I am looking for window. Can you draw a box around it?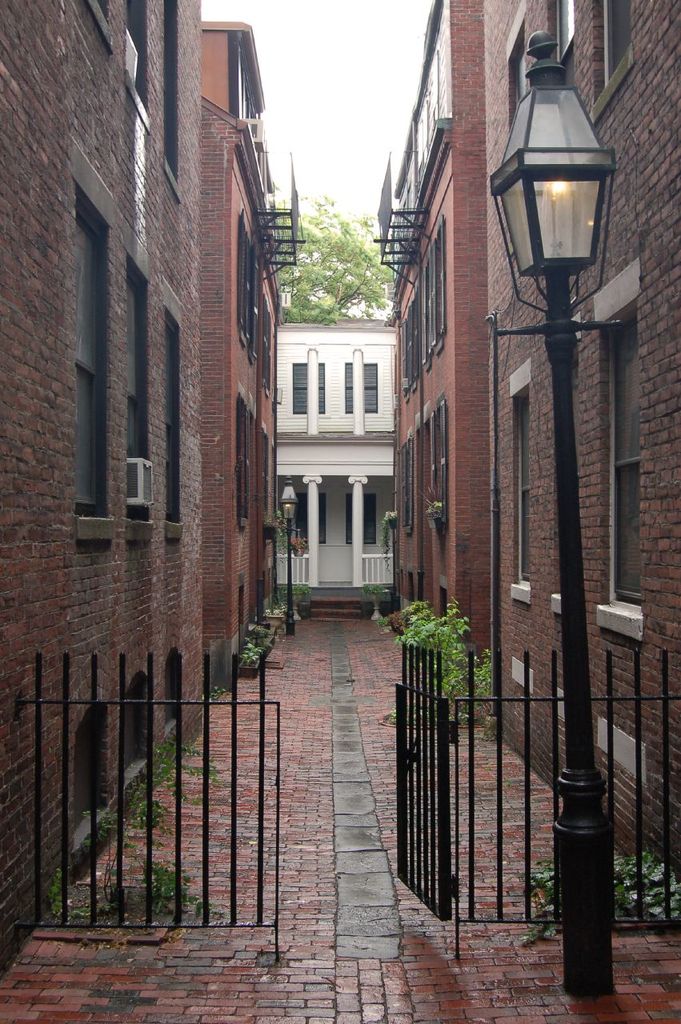
Sure, the bounding box is box=[338, 498, 379, 546].
